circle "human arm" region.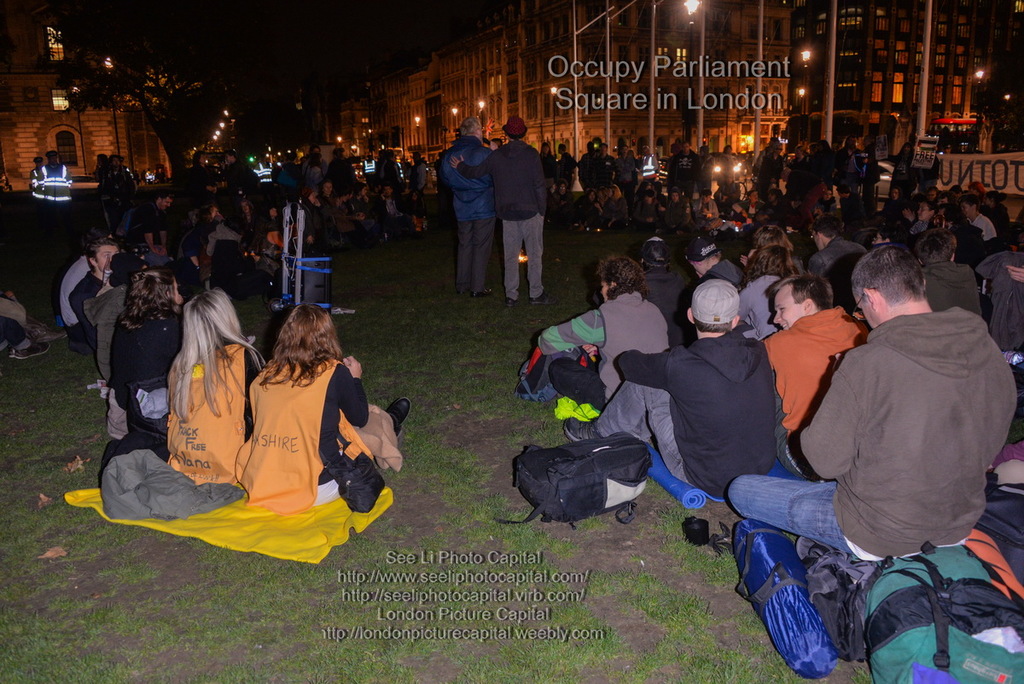
Region: box(532, 306, 608, 357).
